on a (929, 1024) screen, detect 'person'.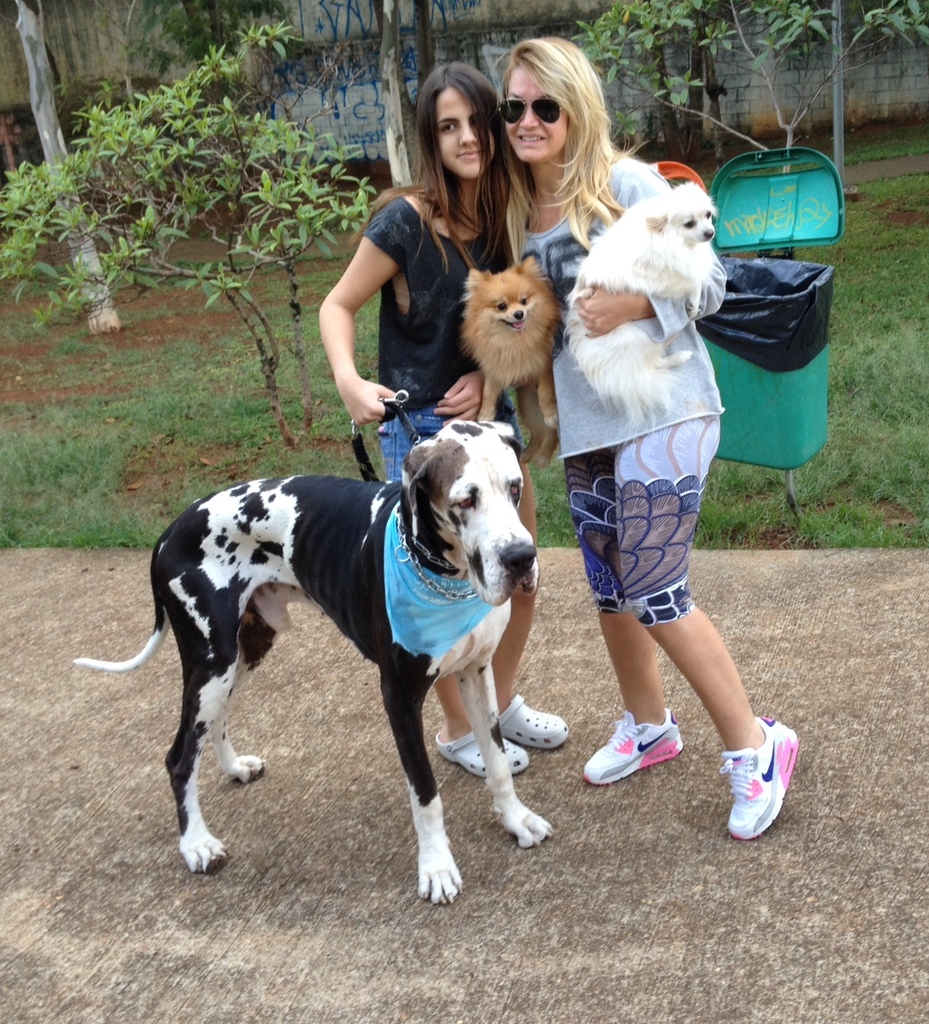
<region>317, 61, 570, 778</region>.
